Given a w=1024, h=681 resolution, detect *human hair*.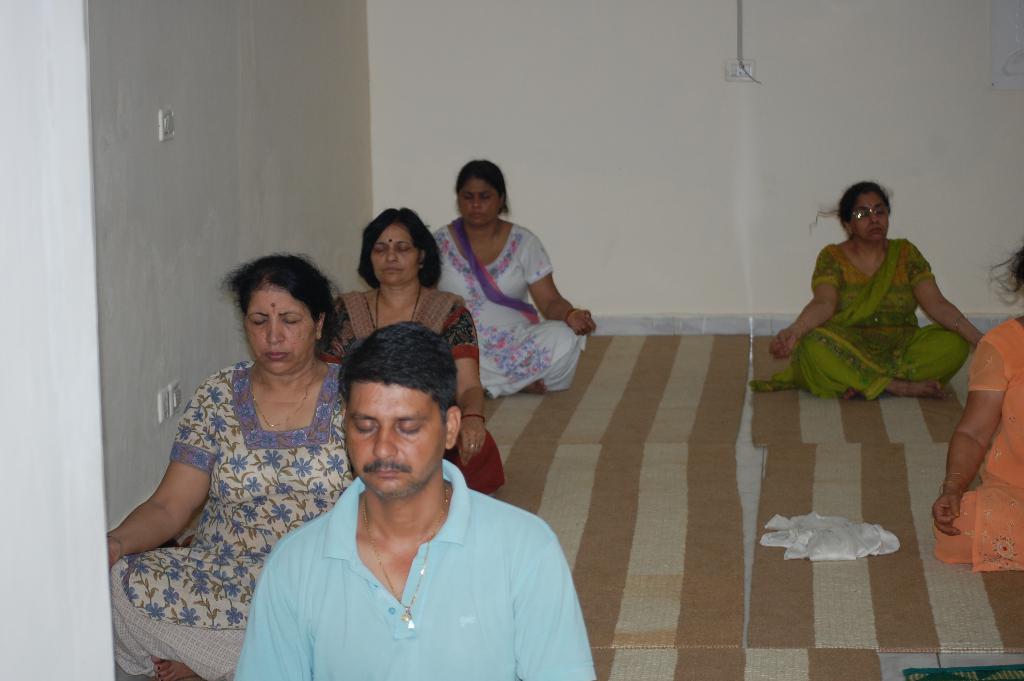
336/320/460/427.
